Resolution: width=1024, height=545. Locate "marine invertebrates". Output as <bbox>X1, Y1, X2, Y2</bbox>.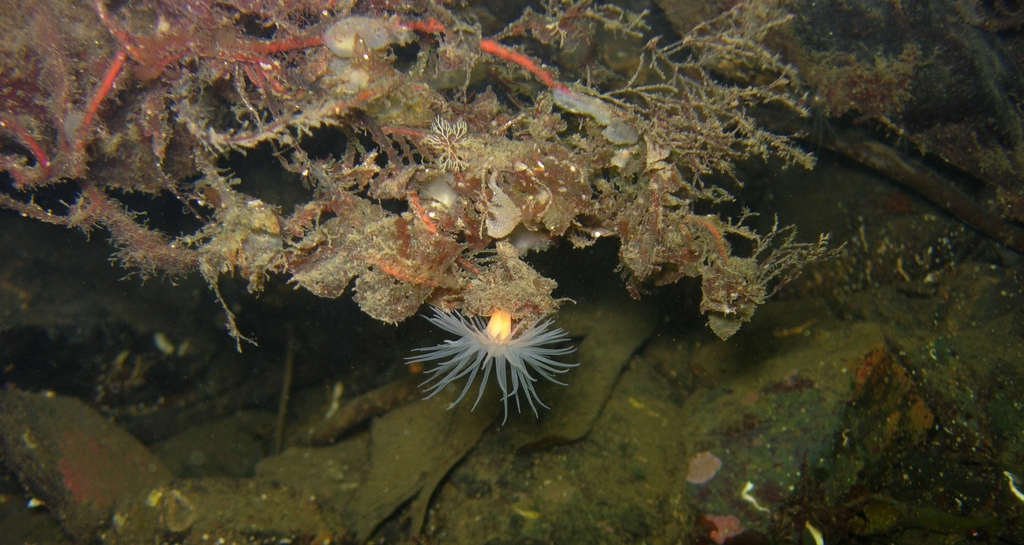
<bbox>536, 0, 883, 370</bbox>.
